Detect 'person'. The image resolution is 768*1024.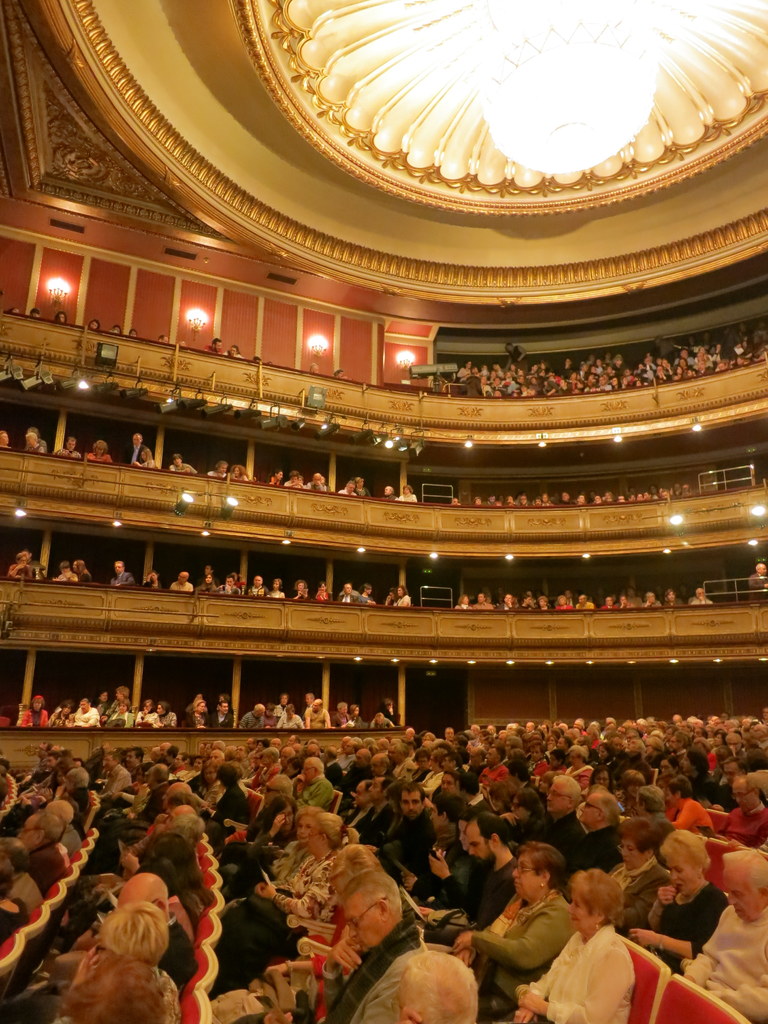
{"x1": 234, "y1": 467, "x2": 253, "y2": 484}.
